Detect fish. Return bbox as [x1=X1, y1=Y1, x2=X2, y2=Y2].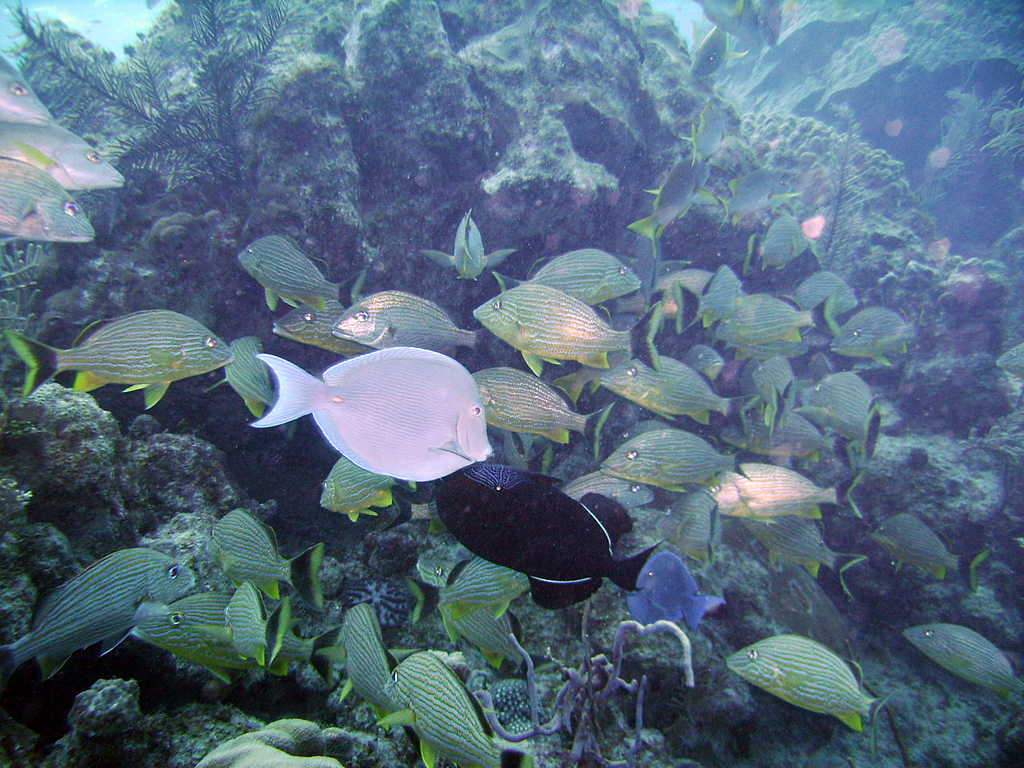
[x1=210, y1=504, x2=322, y2=611].
